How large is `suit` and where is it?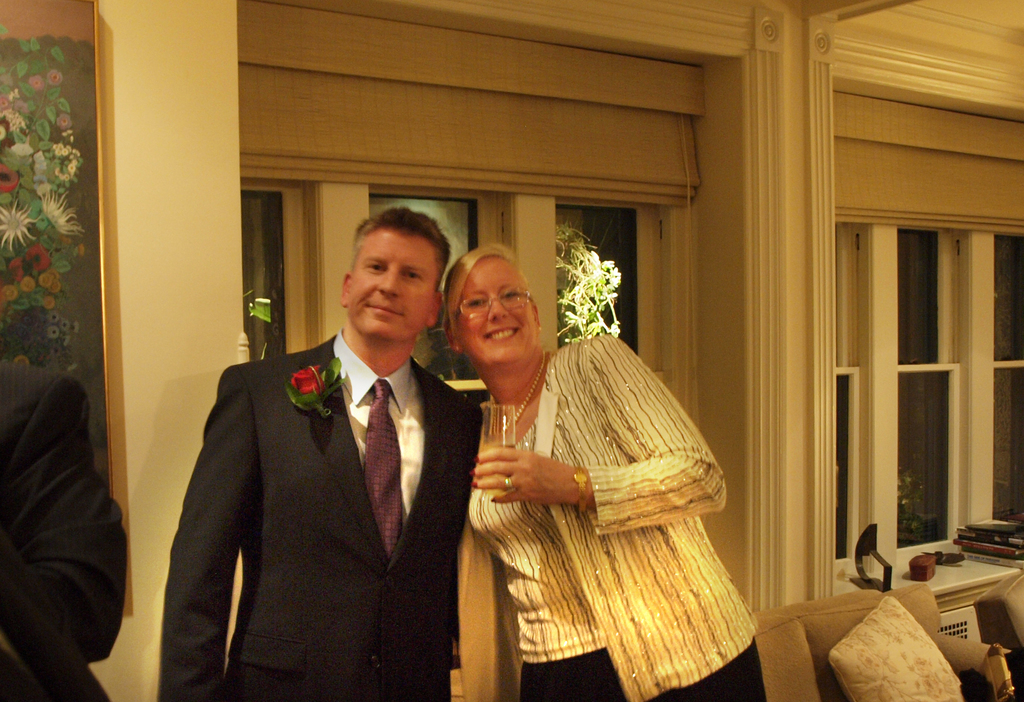
Bounding box: region(151, 238, 489, 683).
